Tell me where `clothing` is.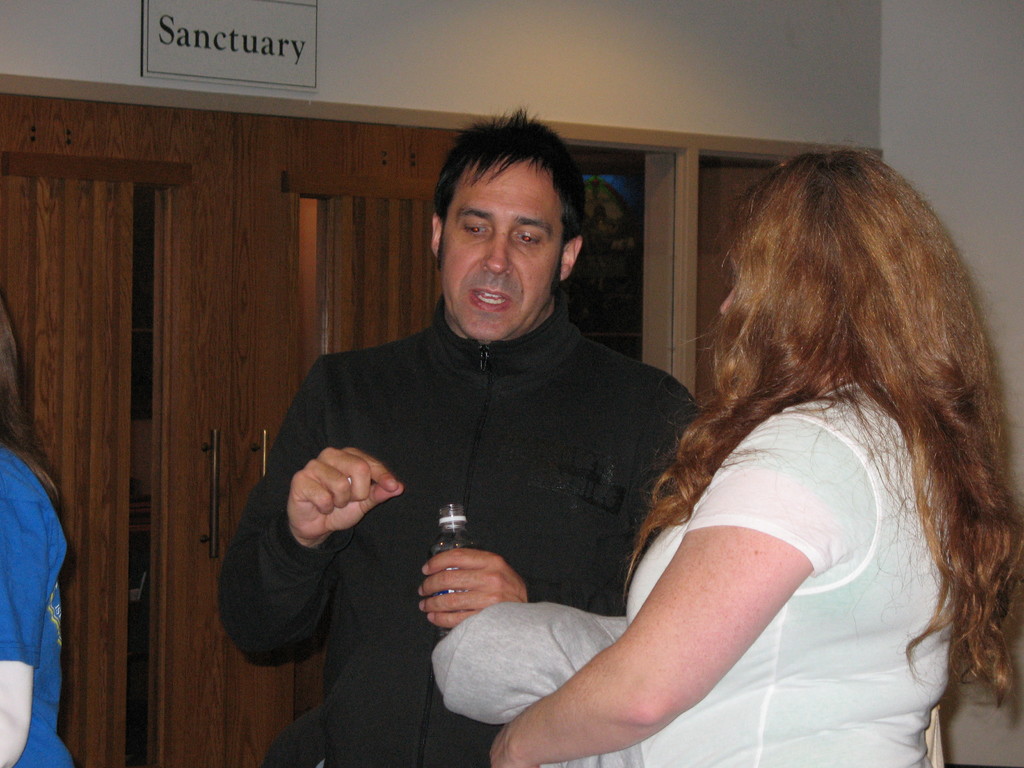
`clothing` is at (207,295,701,767).
